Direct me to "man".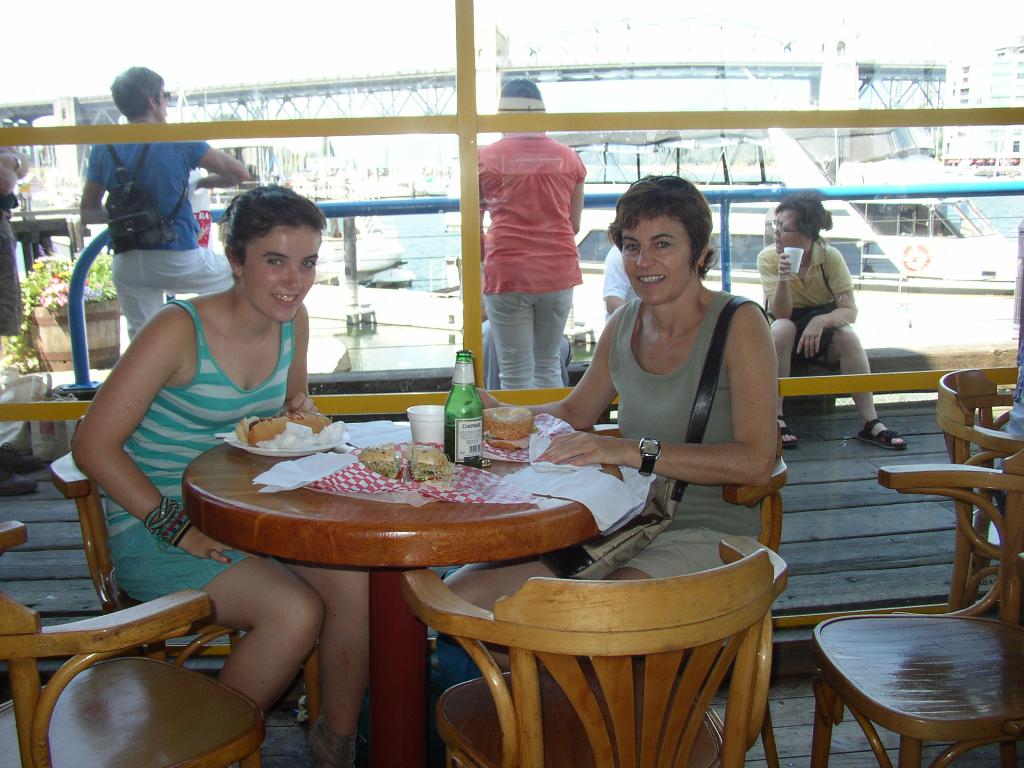
Direction: [x1=604, y1=239, x2=643, y2=333].
